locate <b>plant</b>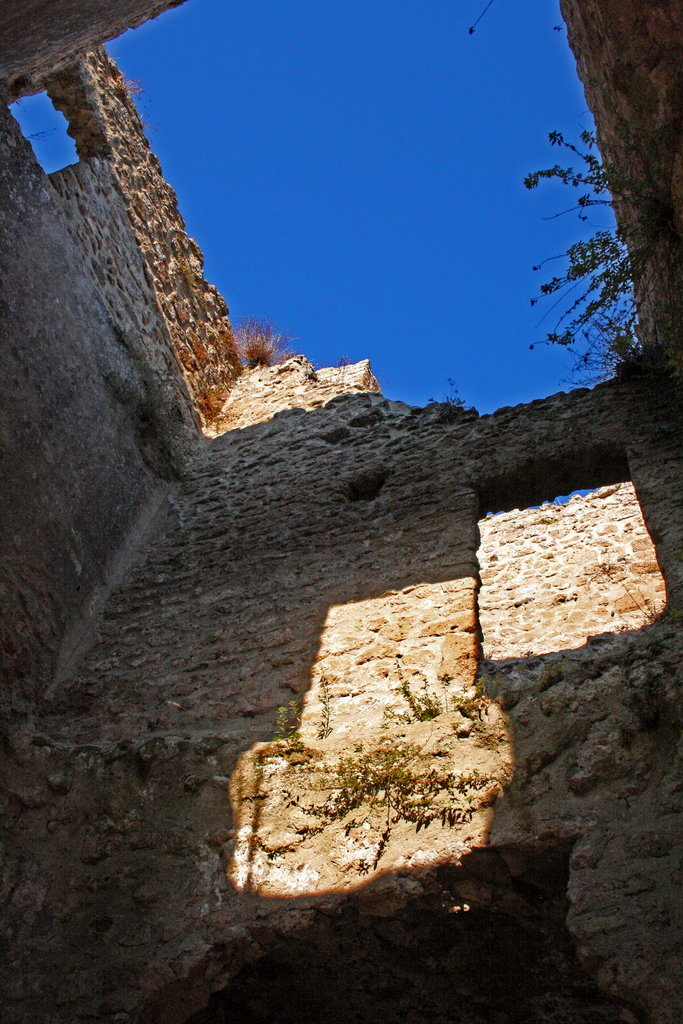
select_region(241, 310, 286, 374)
